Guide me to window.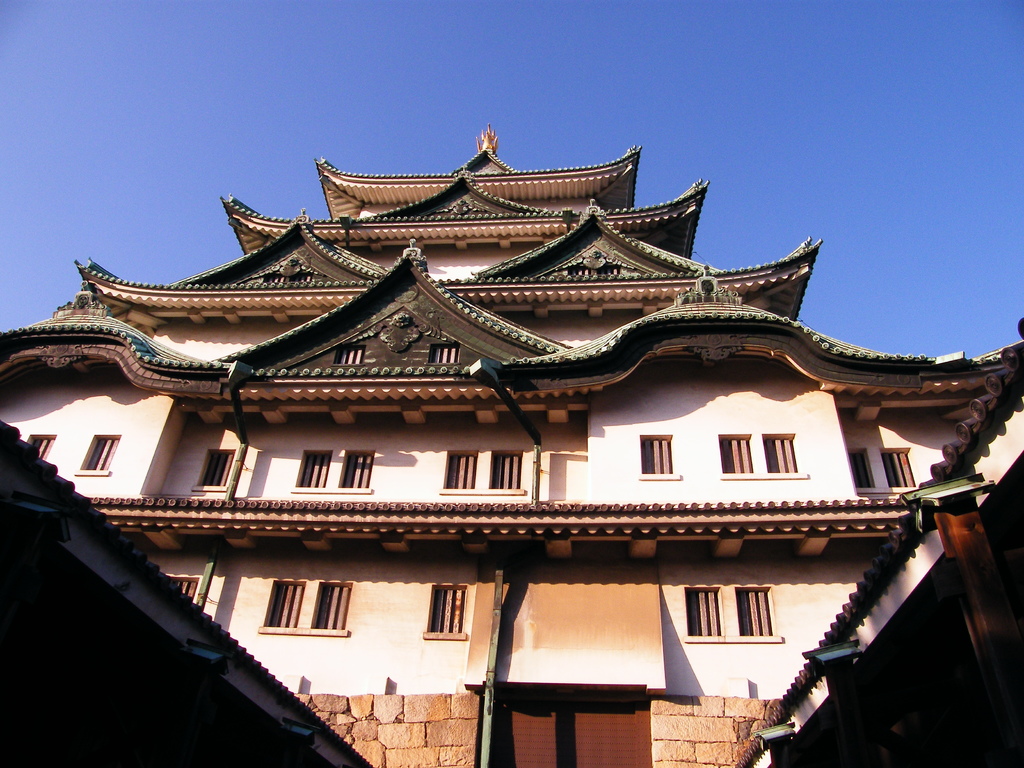
Guidance: [262,275,285,280].
